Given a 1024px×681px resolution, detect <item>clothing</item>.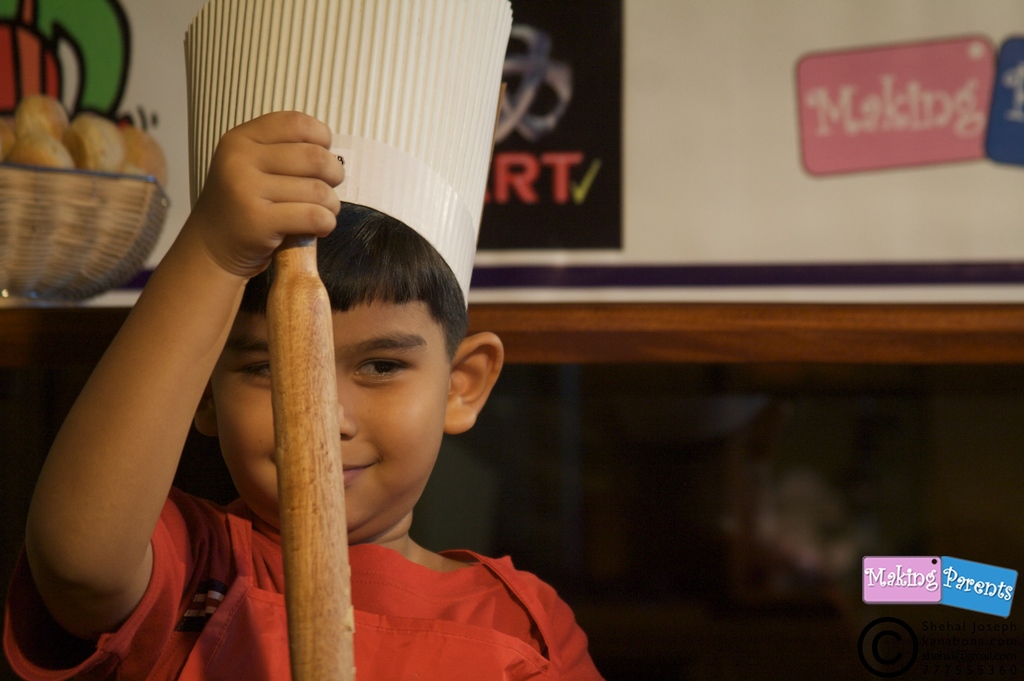
crop(11, 493, 600, 680).
